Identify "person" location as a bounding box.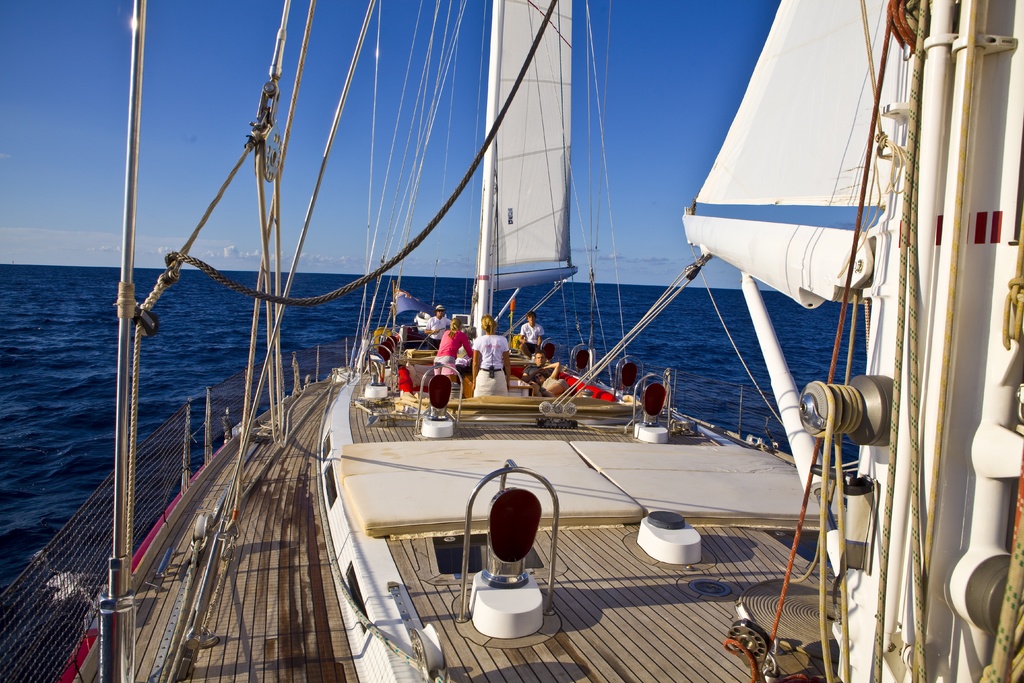
430,304,450,348.
